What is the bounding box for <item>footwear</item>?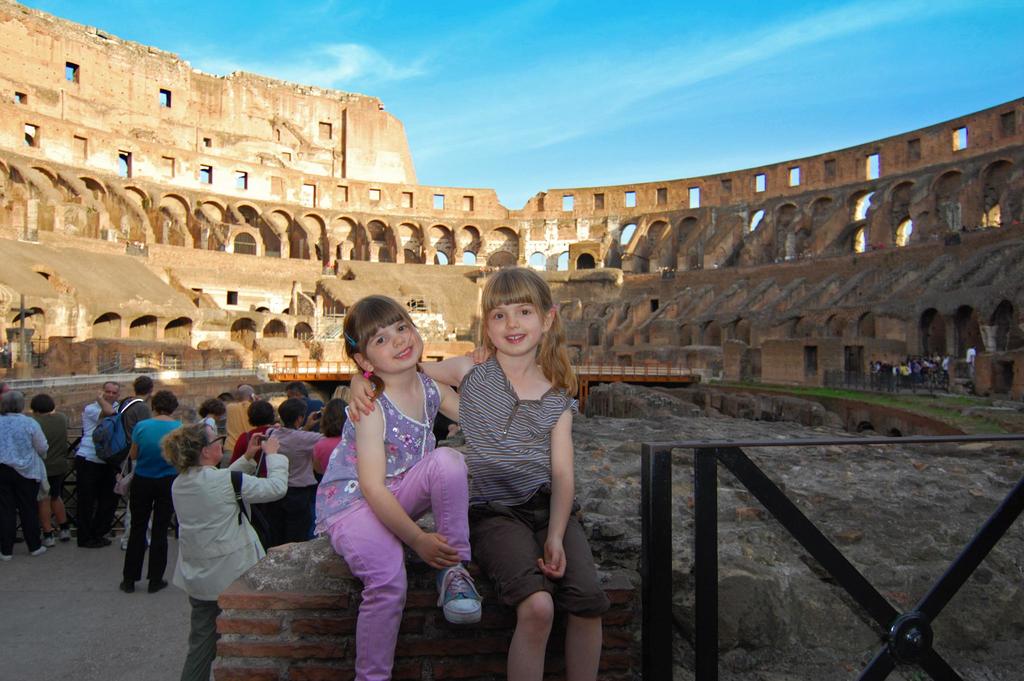
x1=44 y1=525 x2=56 y2=548.
